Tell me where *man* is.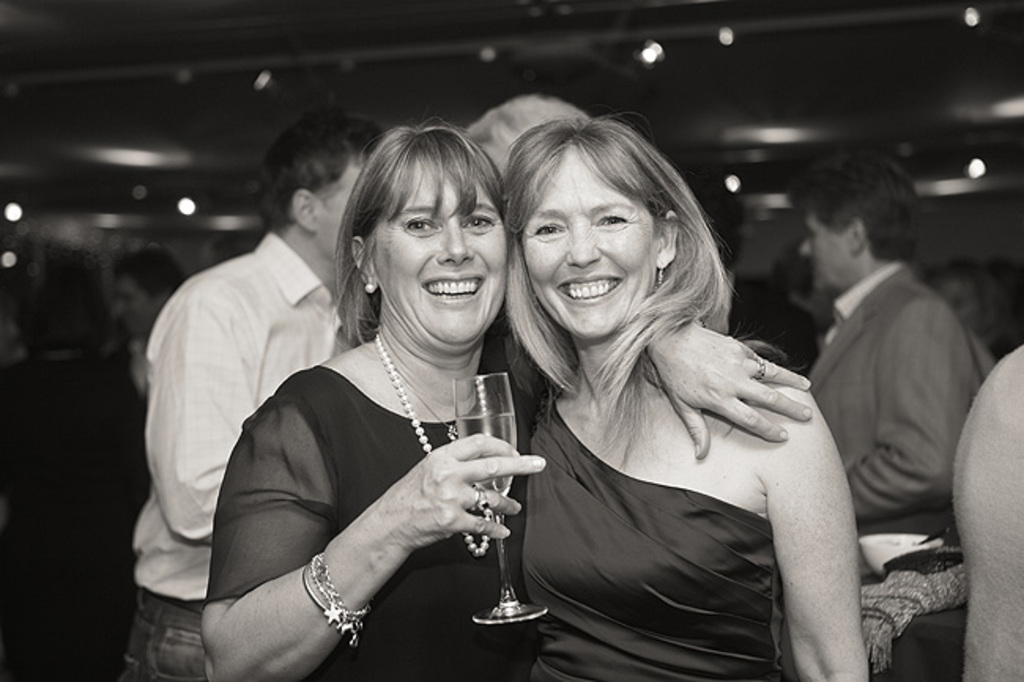
*man* is at (x1=463, y1=95, x2=592, y2=187).
